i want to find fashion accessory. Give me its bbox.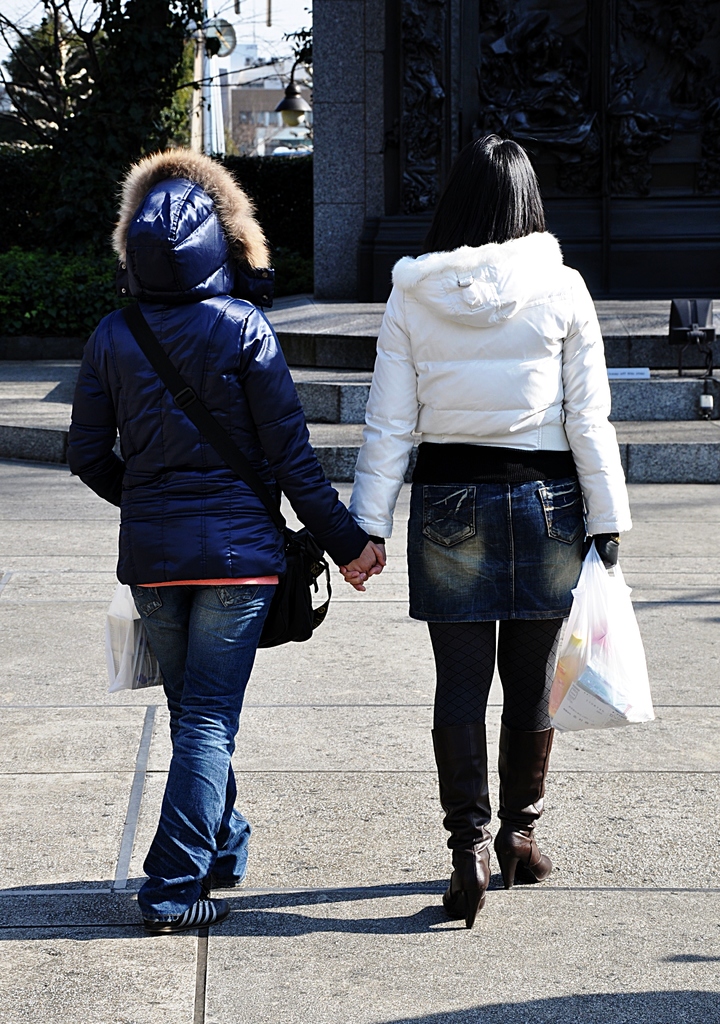
497:824:563:893.
